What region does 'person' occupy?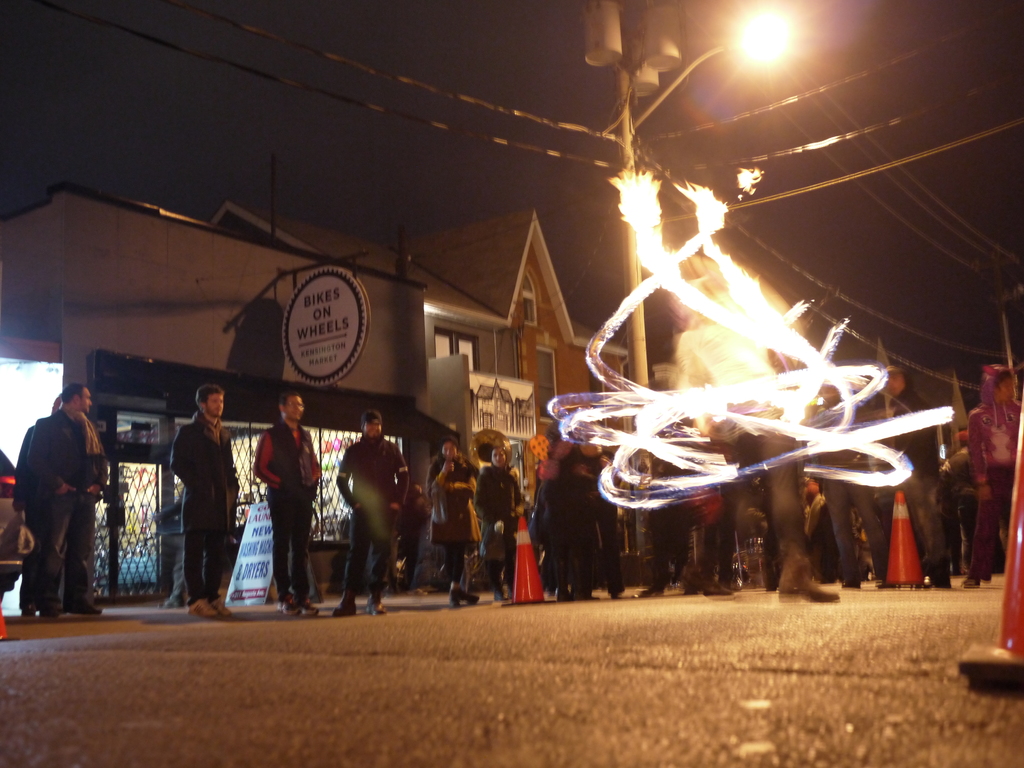
locate(164, 381, 239, 627).
